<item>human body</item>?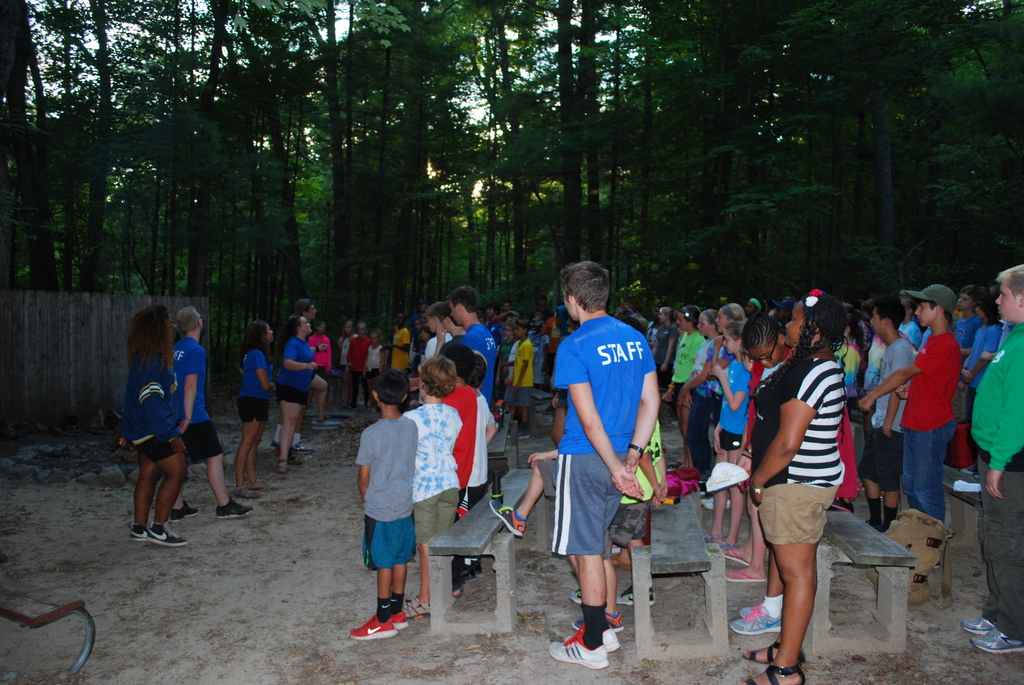
bbox(172, 302, 250, 517)
